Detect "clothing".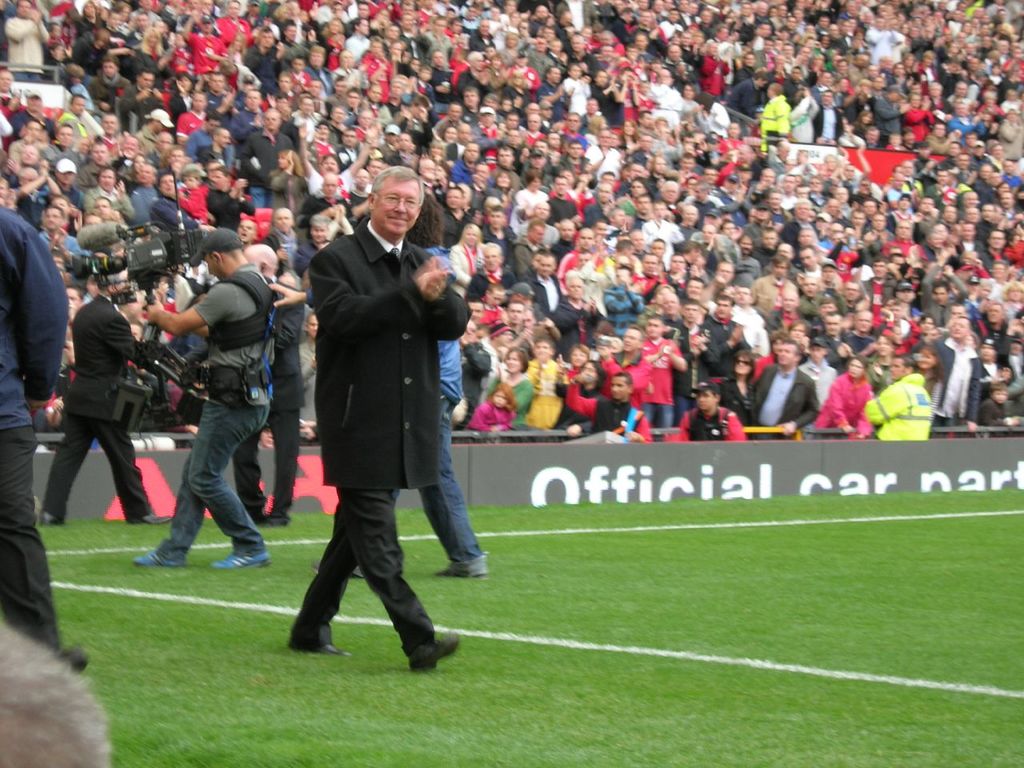
Detected at <region>597, 353, 638, 403</region>.
